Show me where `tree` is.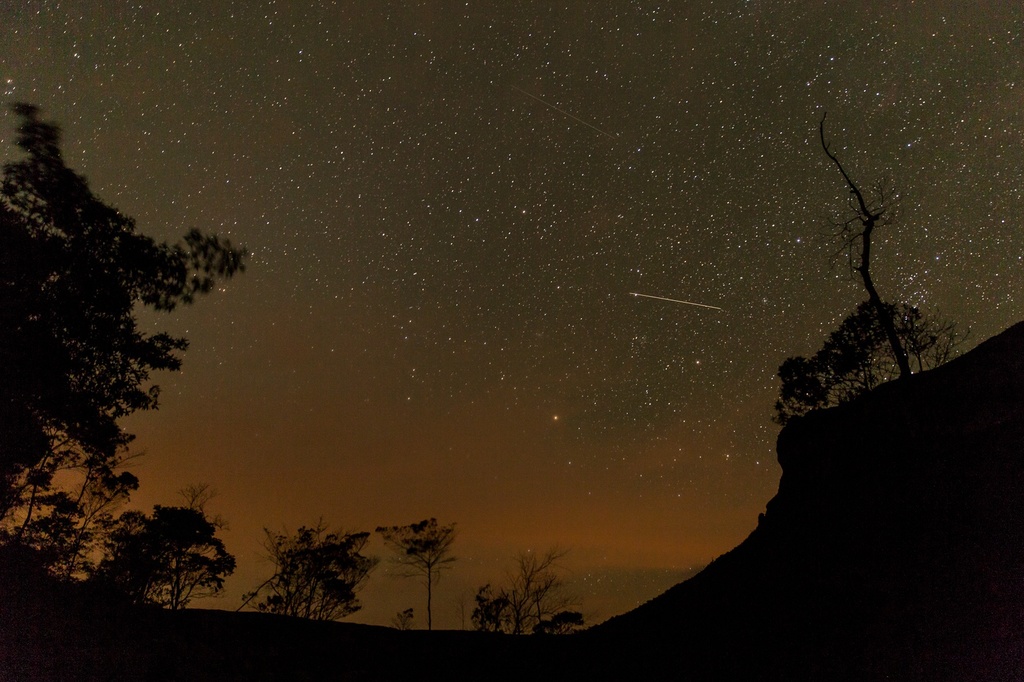
`tree` is at box(0, 98, 257, 591).
